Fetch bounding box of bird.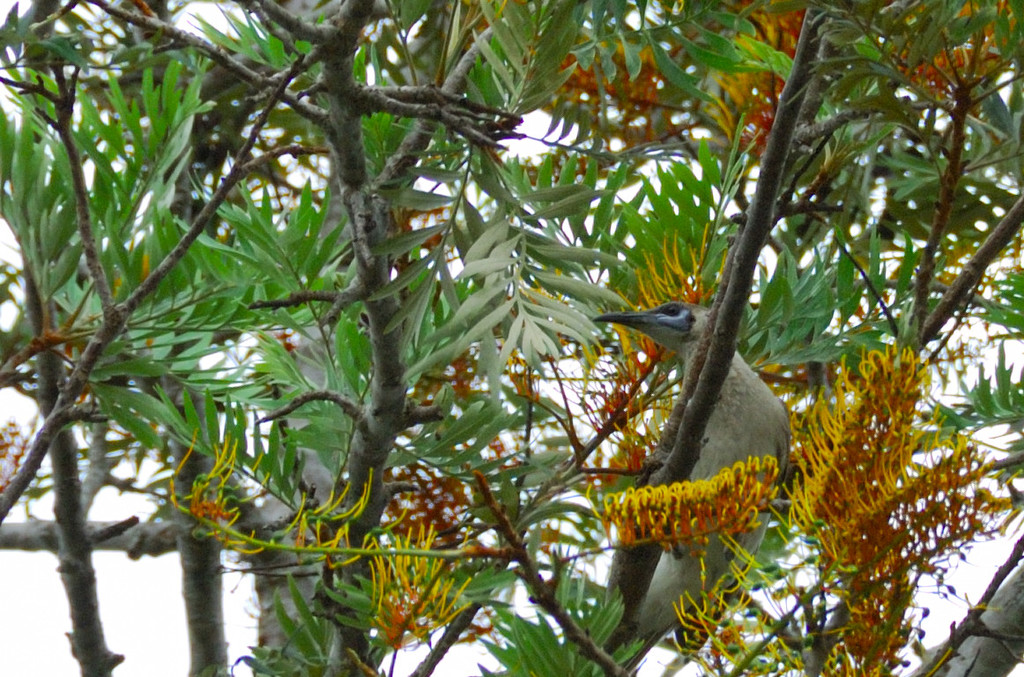
Bbox: bbox=[605, 301, 788, 651].
